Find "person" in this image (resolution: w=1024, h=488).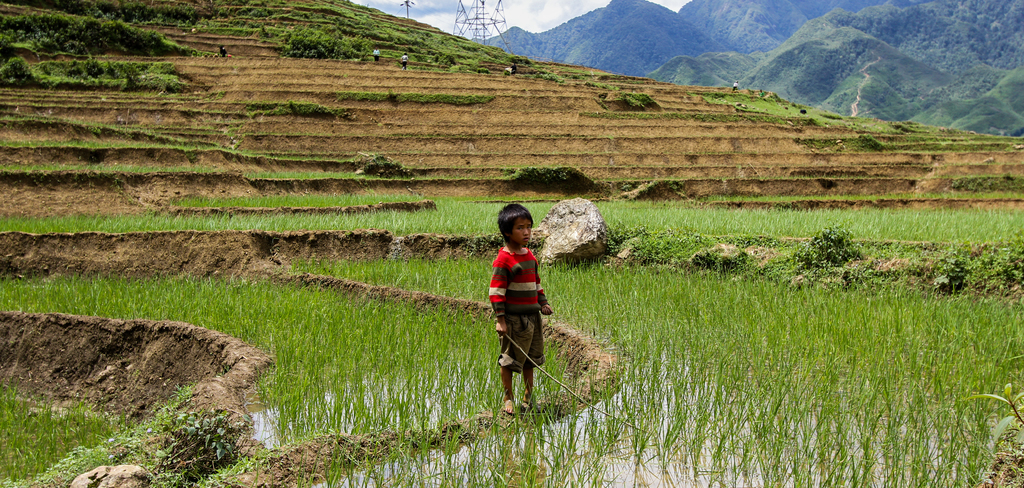
{"left": 488, "top": 200, "right": 554, "bottom": 416}.
